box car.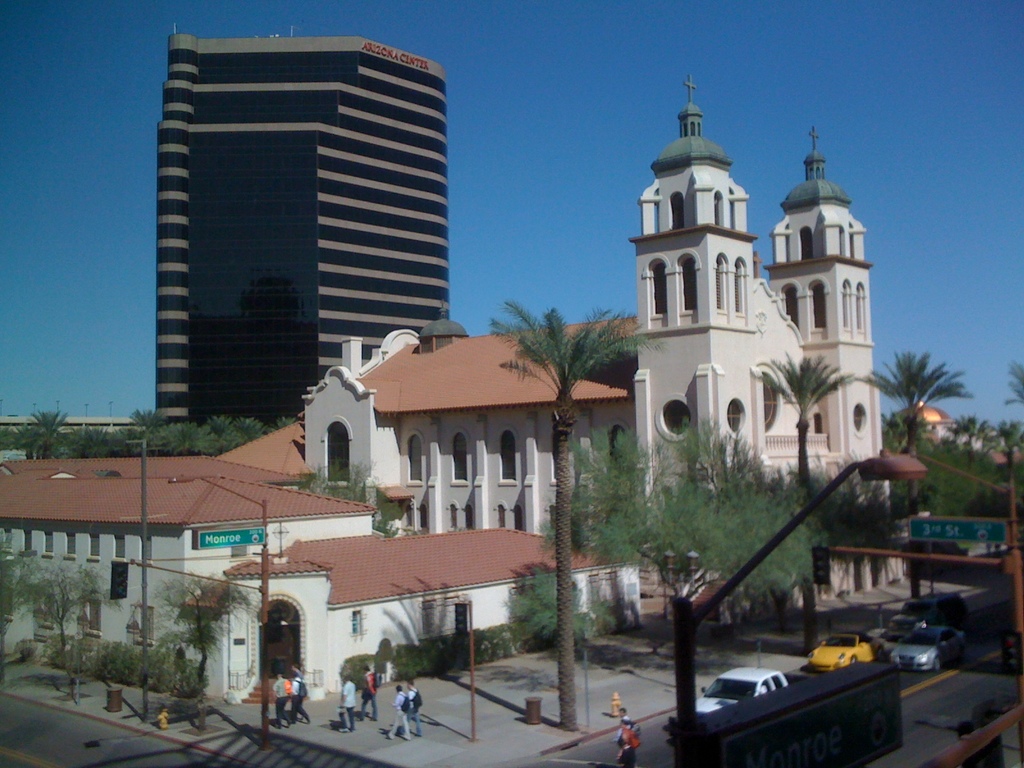
806/630/891/673.
